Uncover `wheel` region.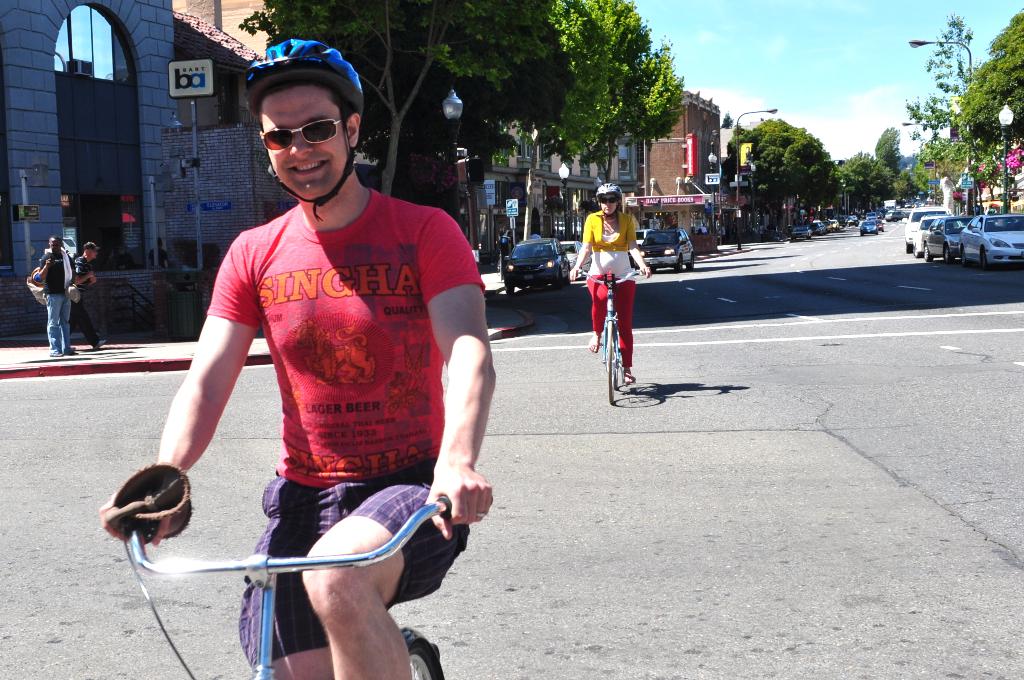
Uncovered: detection(922, 245, 931, 260).
